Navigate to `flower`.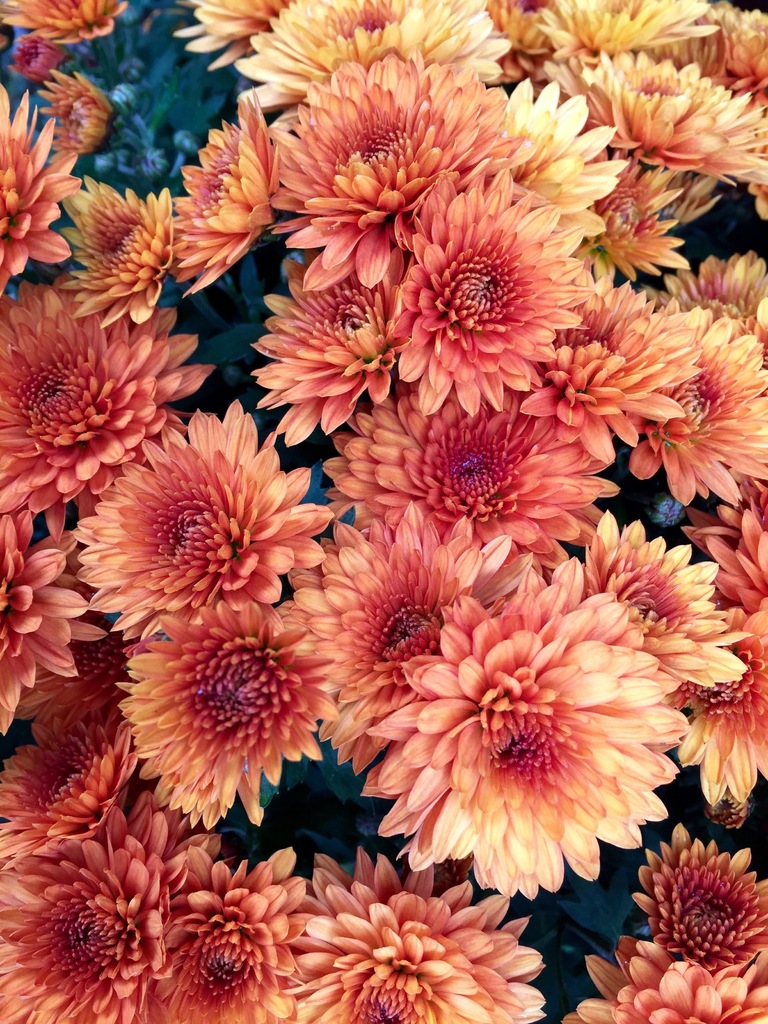
Navigation target: crop(678, 0, 767, 104).
